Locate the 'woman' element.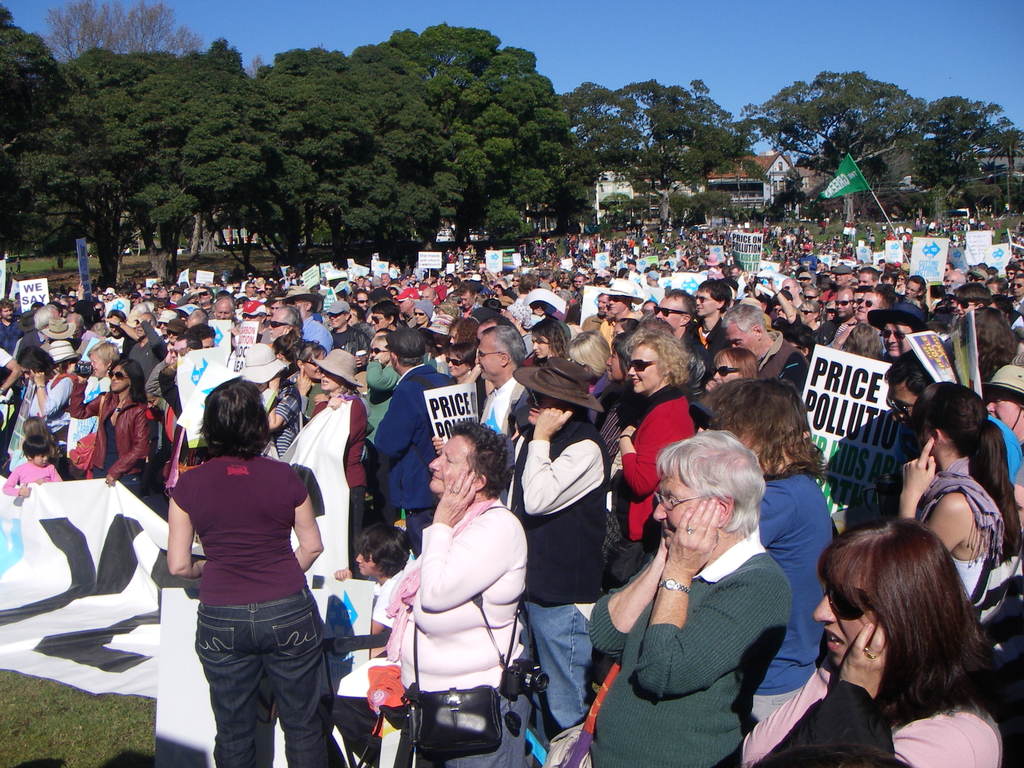
Element bbox: <box>447,344,483,383</box>.
